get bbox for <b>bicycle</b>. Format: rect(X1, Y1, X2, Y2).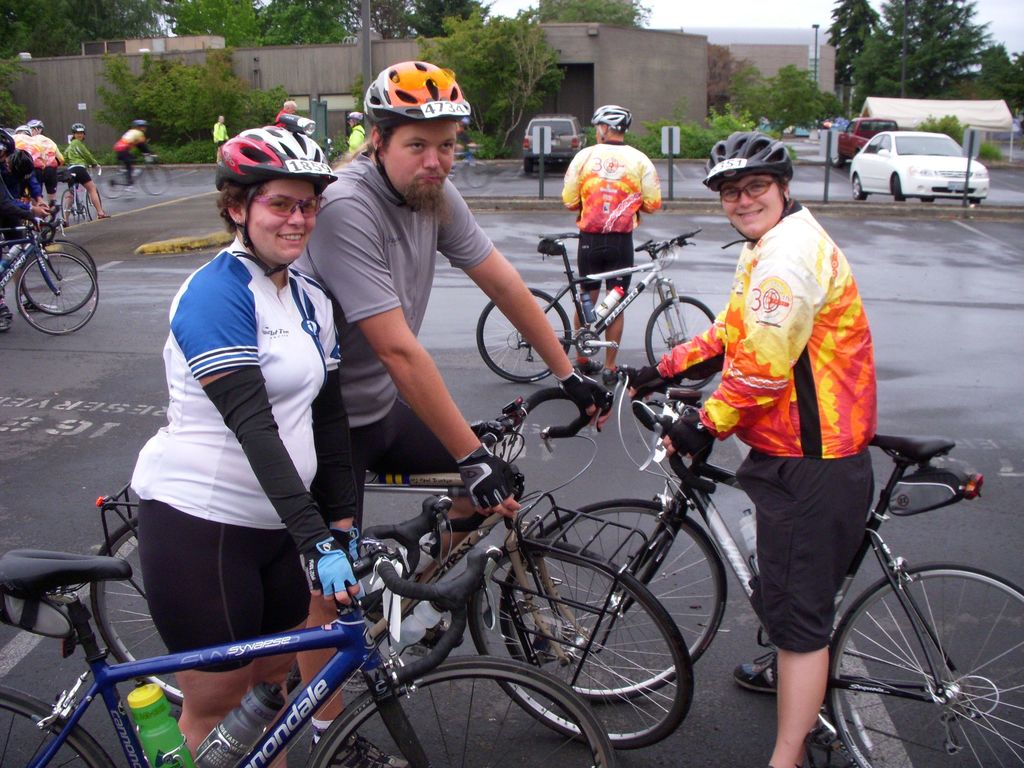
rect(62, 172, 100, 225).
